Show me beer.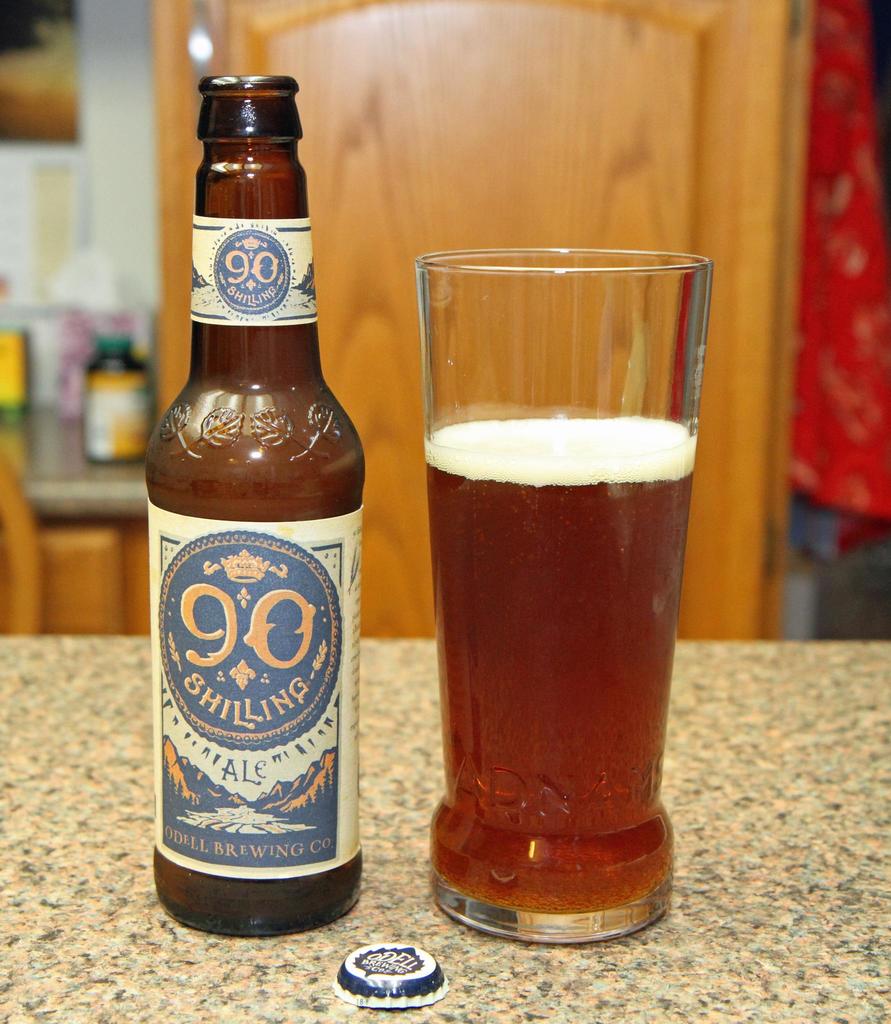
beer is here: 428/417/698/917.
